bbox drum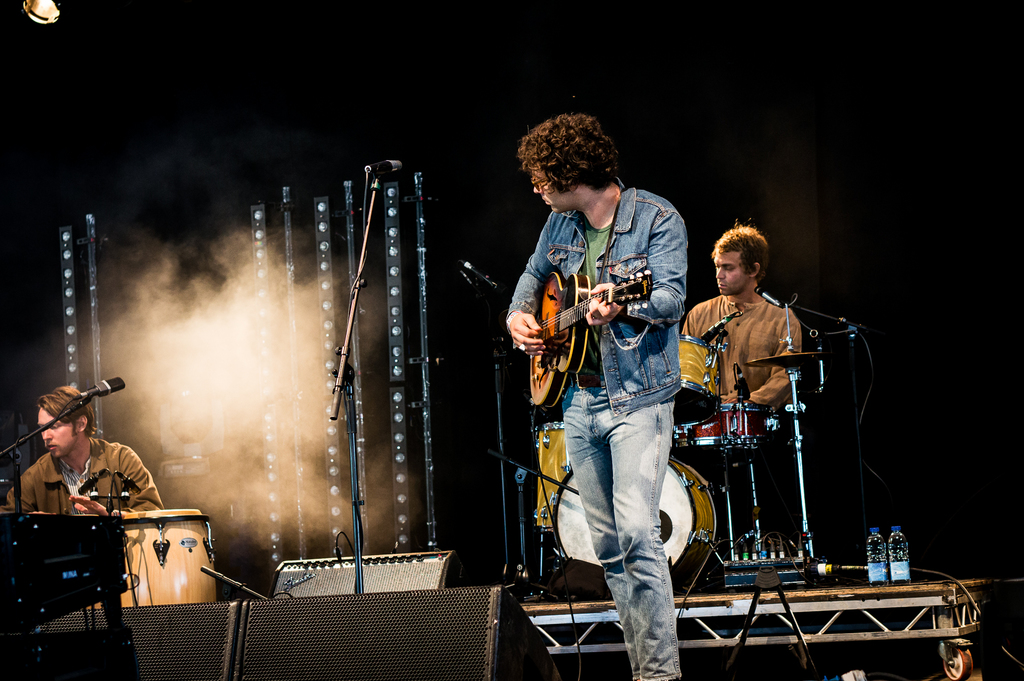
{"x1": 544, "y1": 449, "x2": 710, "y2": 593}
